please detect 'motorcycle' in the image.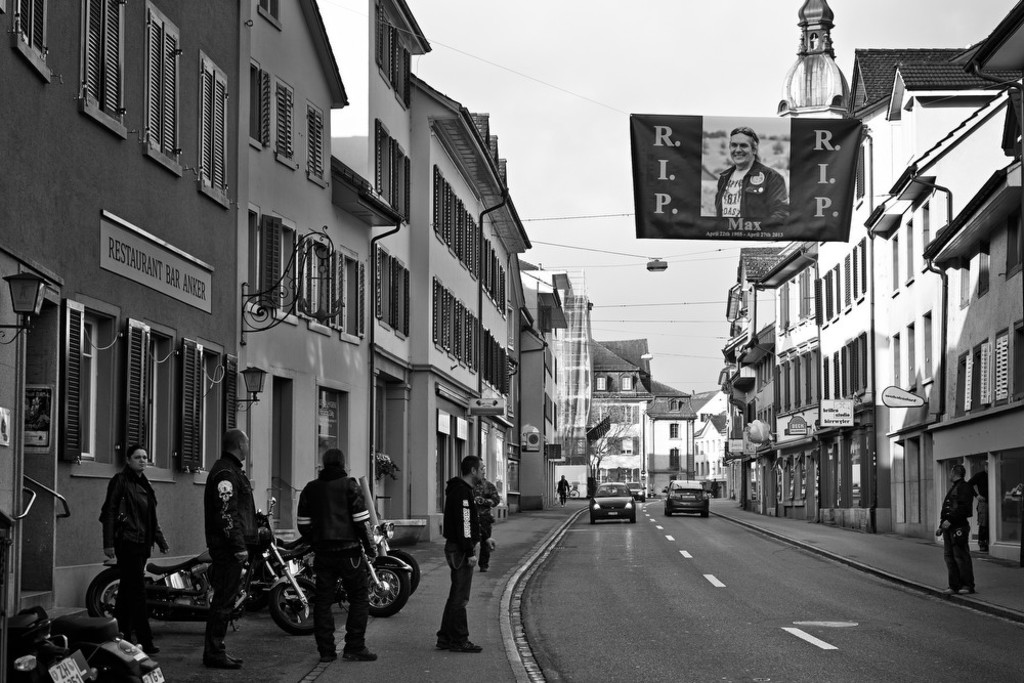
(x1=85, y1=494, x2=322, y2=636).
